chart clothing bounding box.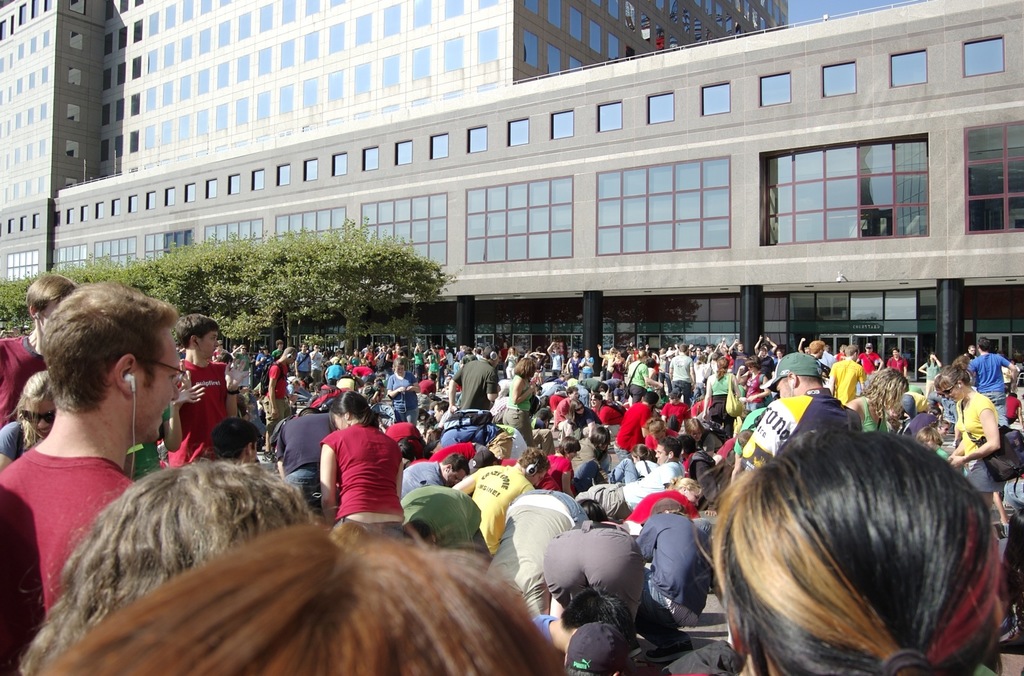
Charted: (395, 451, 445, 494).
